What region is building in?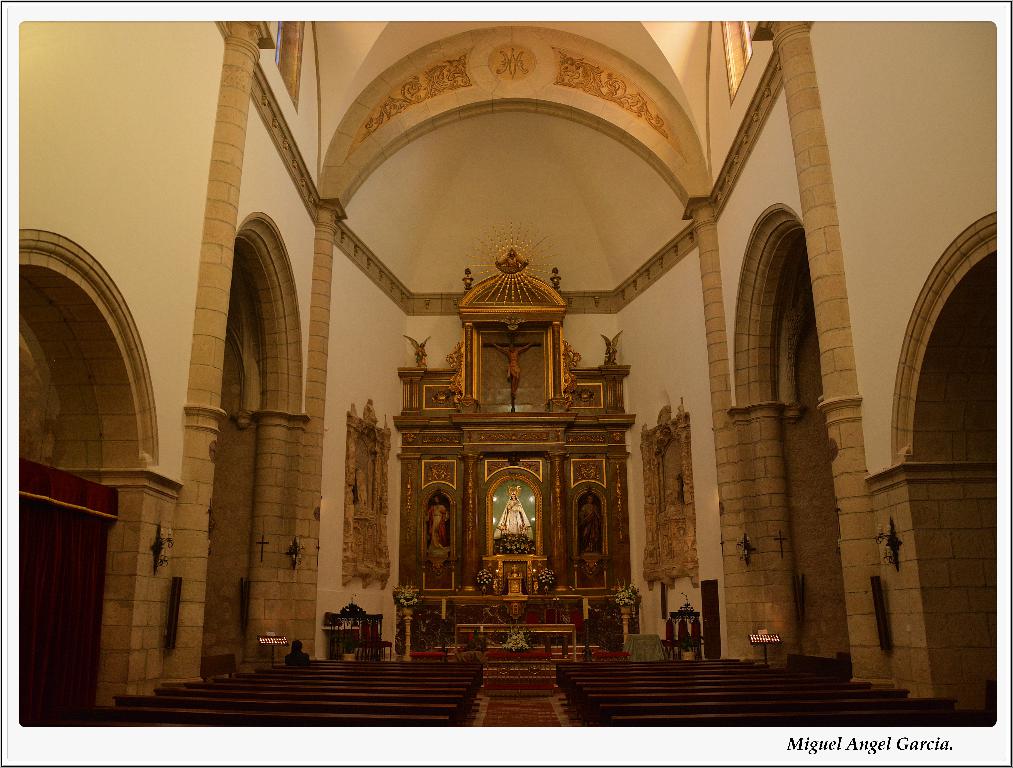
Rect(18, 18, 997, 731).
